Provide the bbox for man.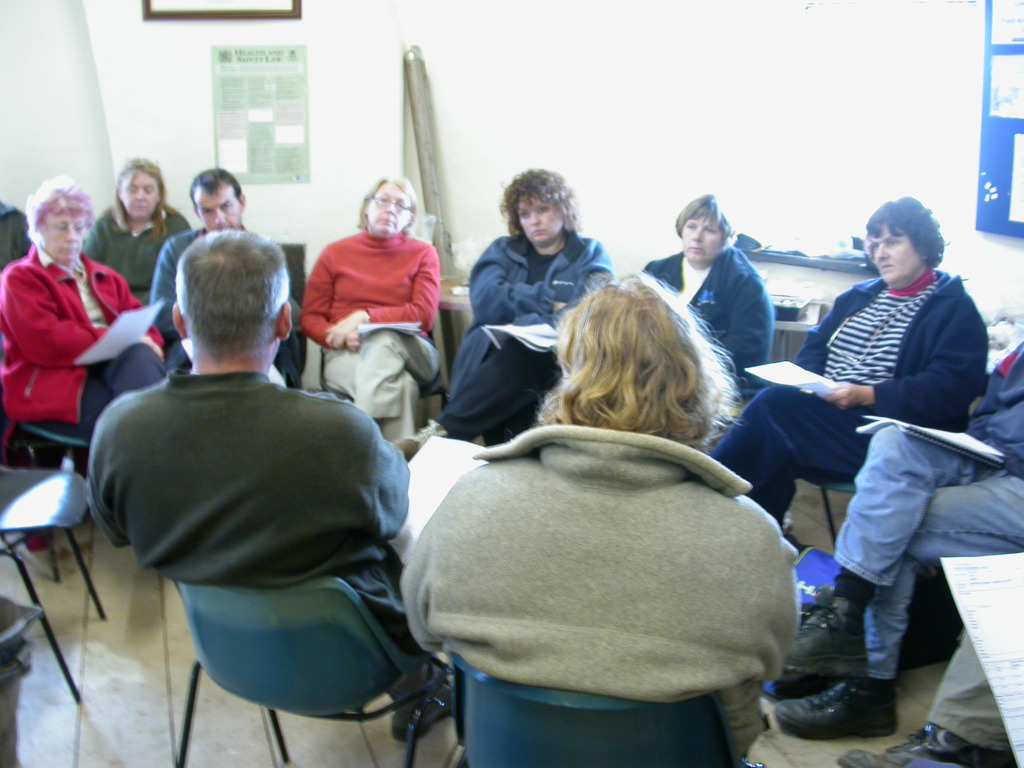
(152,166,301,367).
